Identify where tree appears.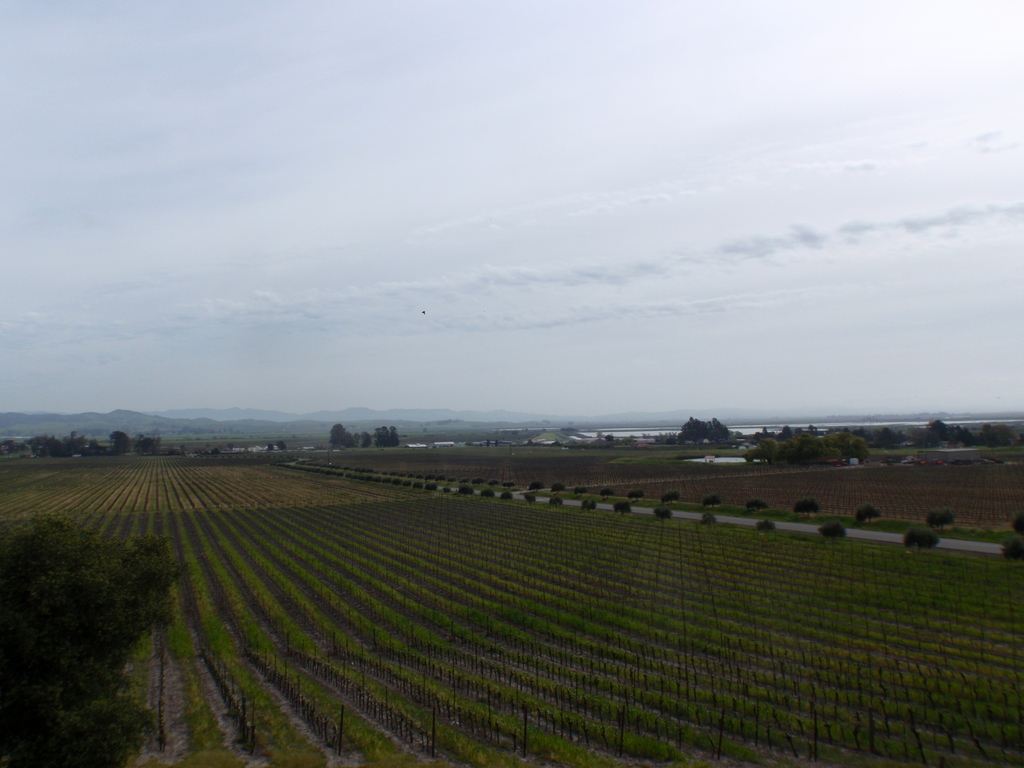
Appears at locate(655, 506, 675, 519).
